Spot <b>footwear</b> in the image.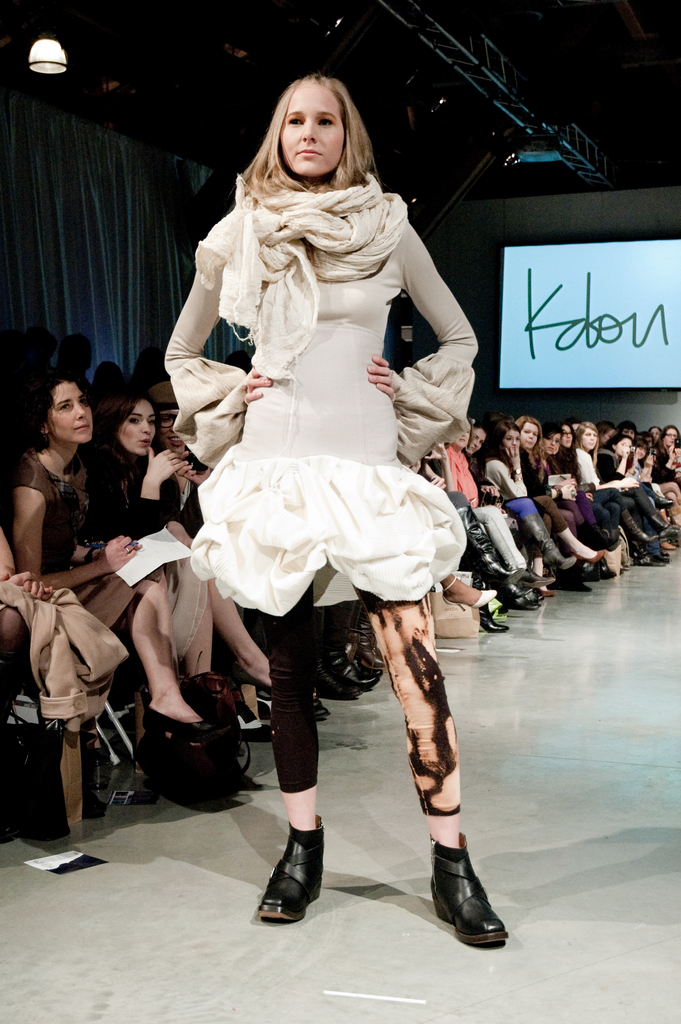
<b>footwear</b> found at x1=444 y1=572 x2=503 y2=614.
